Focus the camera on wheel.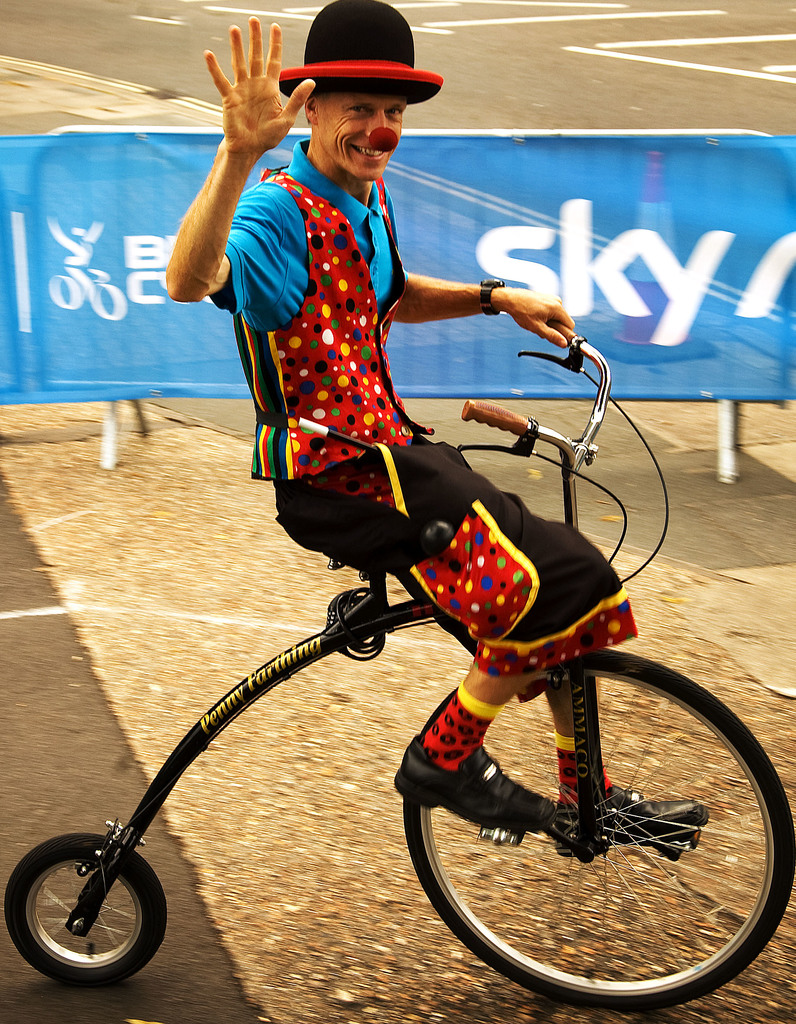
Focus region: [x1=403, y1=650, x2=795, y2=1013].
